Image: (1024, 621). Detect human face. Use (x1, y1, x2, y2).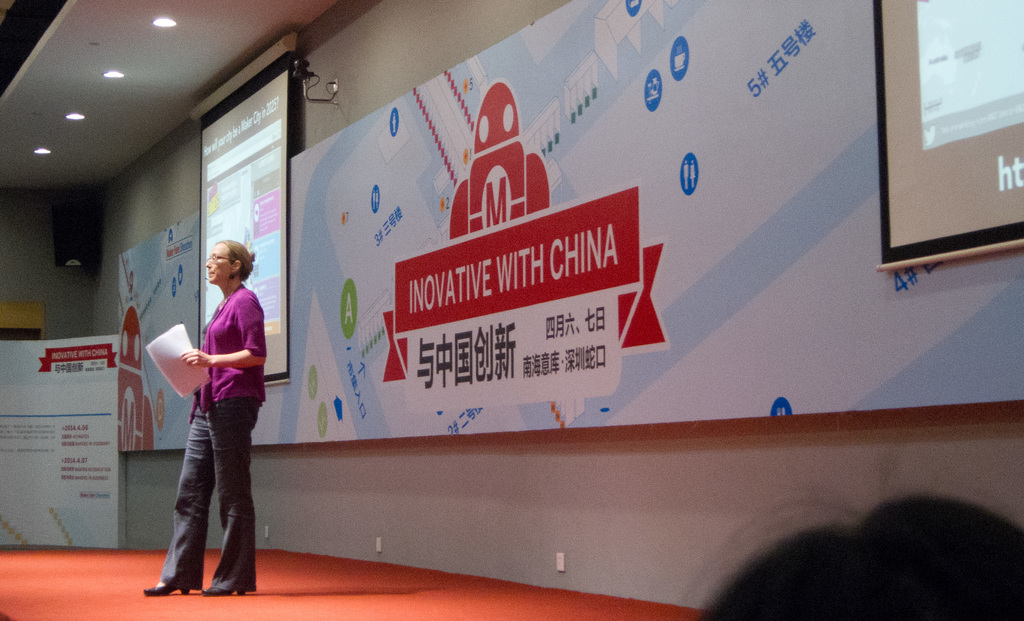
(203, 238, 229, 284).
